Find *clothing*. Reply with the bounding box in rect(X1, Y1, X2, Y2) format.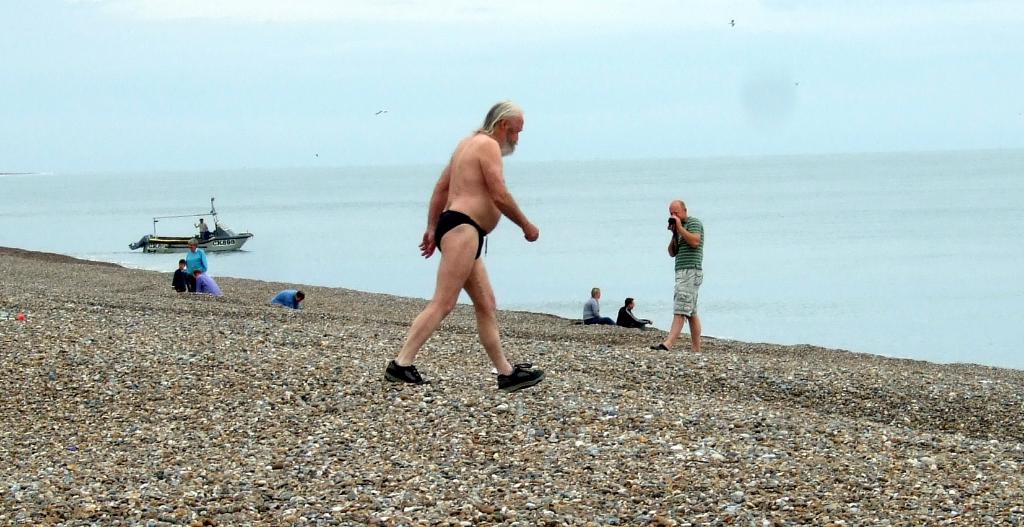
rect(435, 207, 488, 261).
